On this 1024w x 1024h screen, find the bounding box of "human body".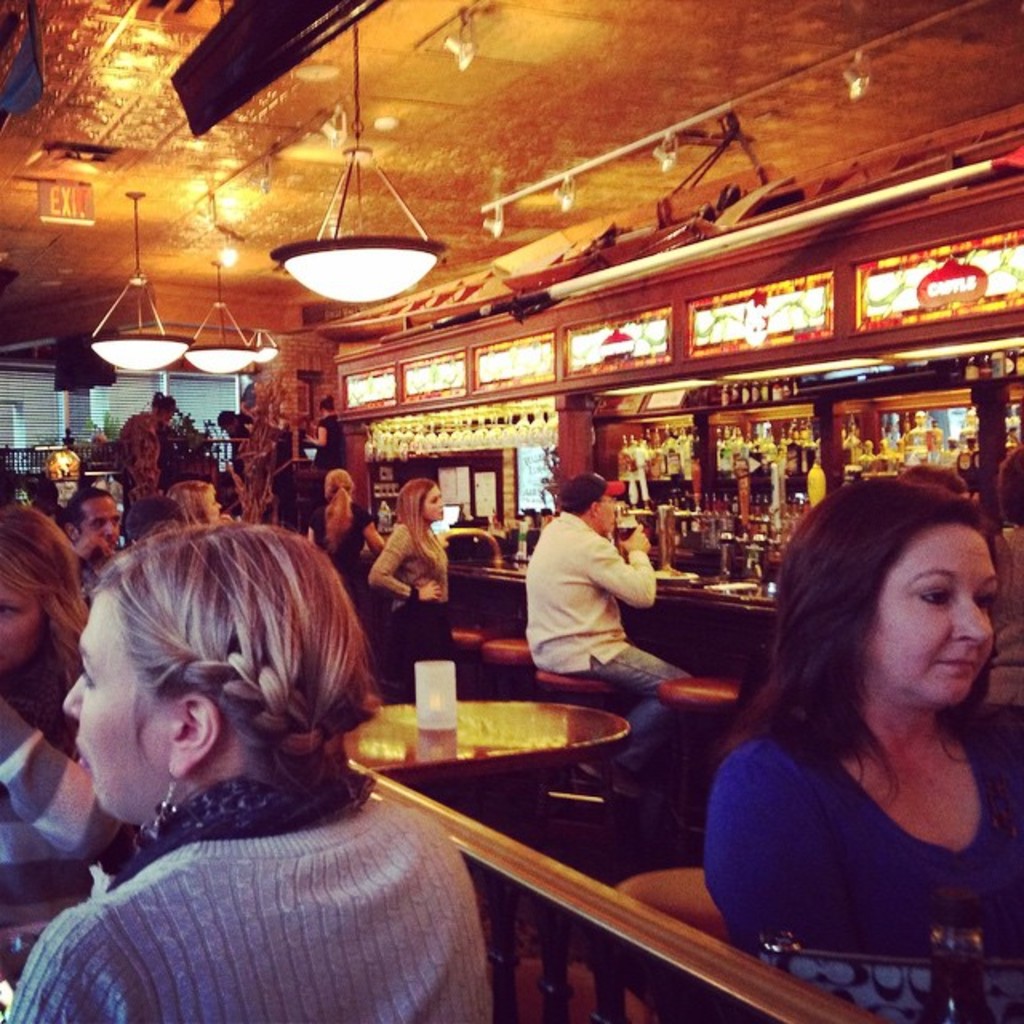
Bounding box: left=309, top=470, right=386, bottom=584.
